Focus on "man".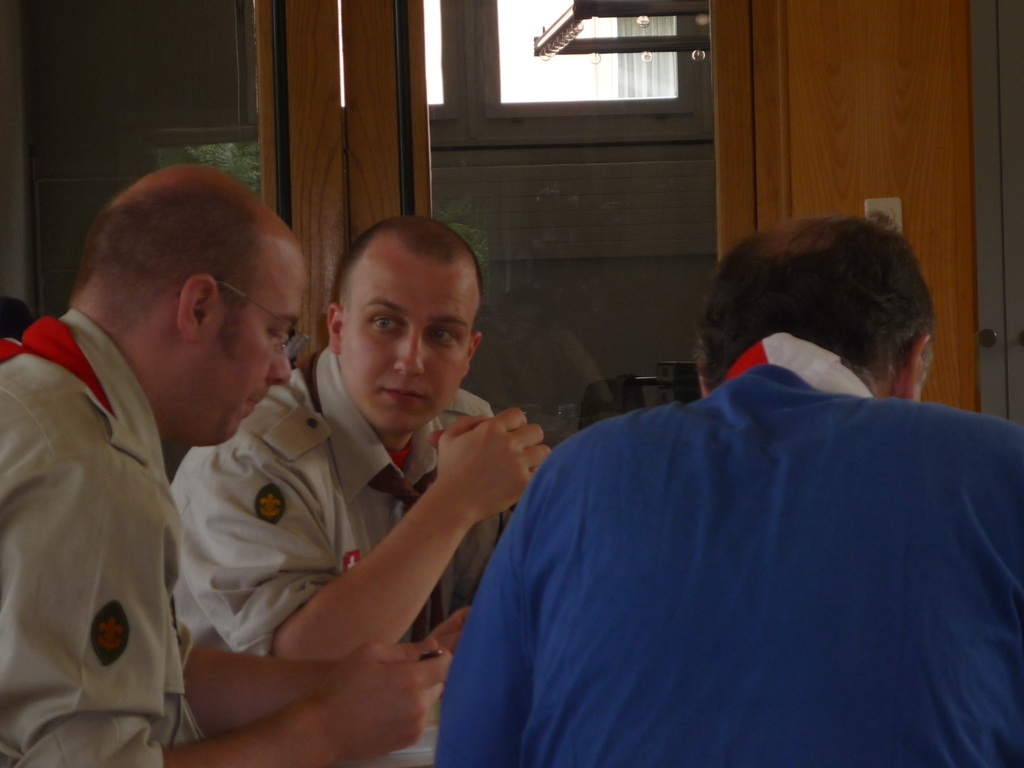
Focused at (173,214,557,666).
